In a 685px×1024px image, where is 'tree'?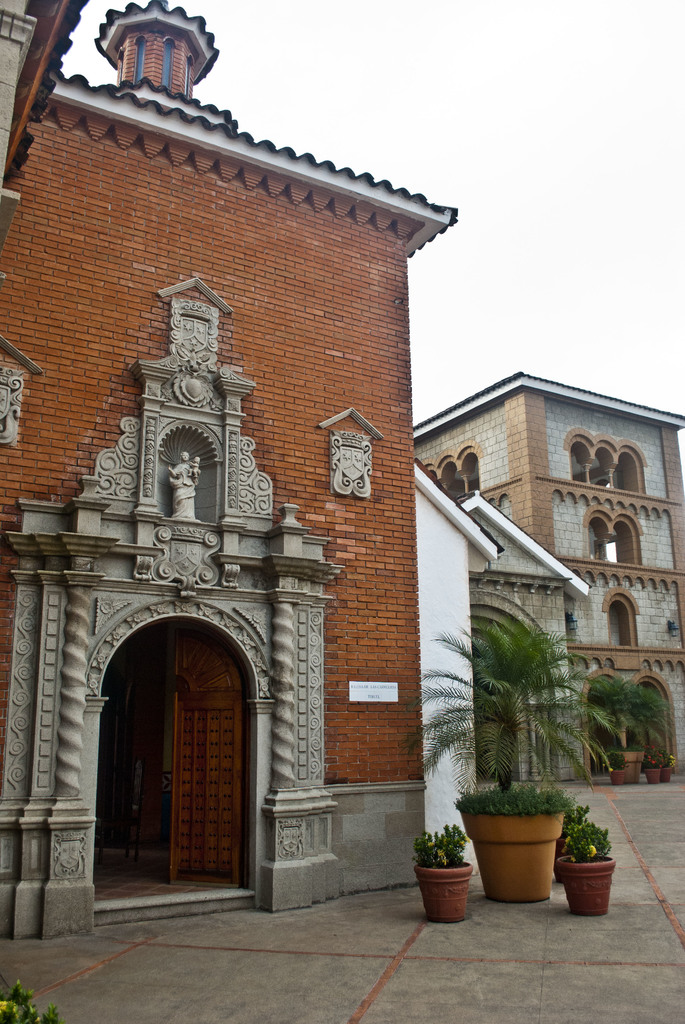
(x1=408, y1=618, x2=618, y2=807).
